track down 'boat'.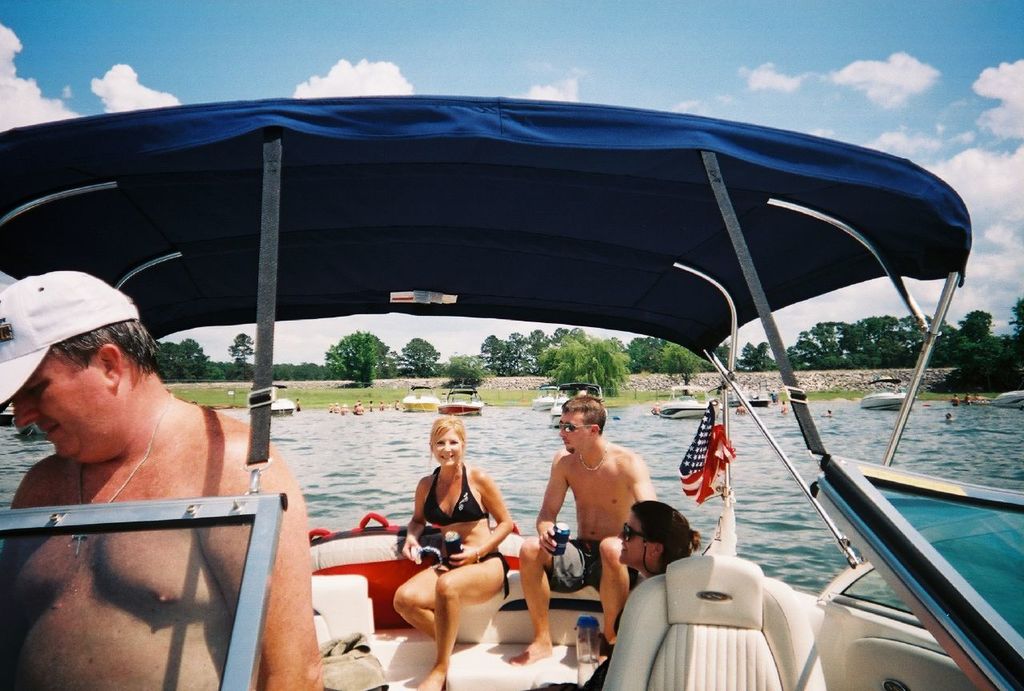
Tracked to 730:382:770:415.
